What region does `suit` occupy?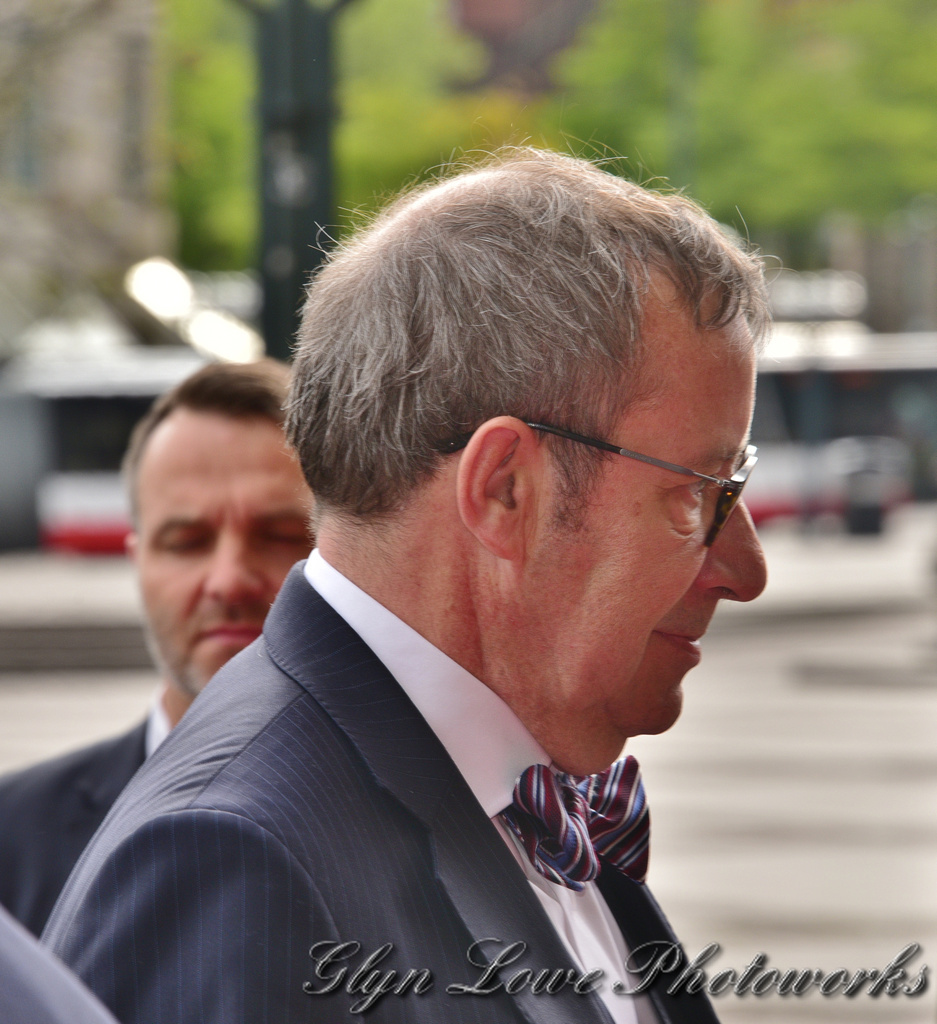
bbox=[0, 719, 144, 941].
